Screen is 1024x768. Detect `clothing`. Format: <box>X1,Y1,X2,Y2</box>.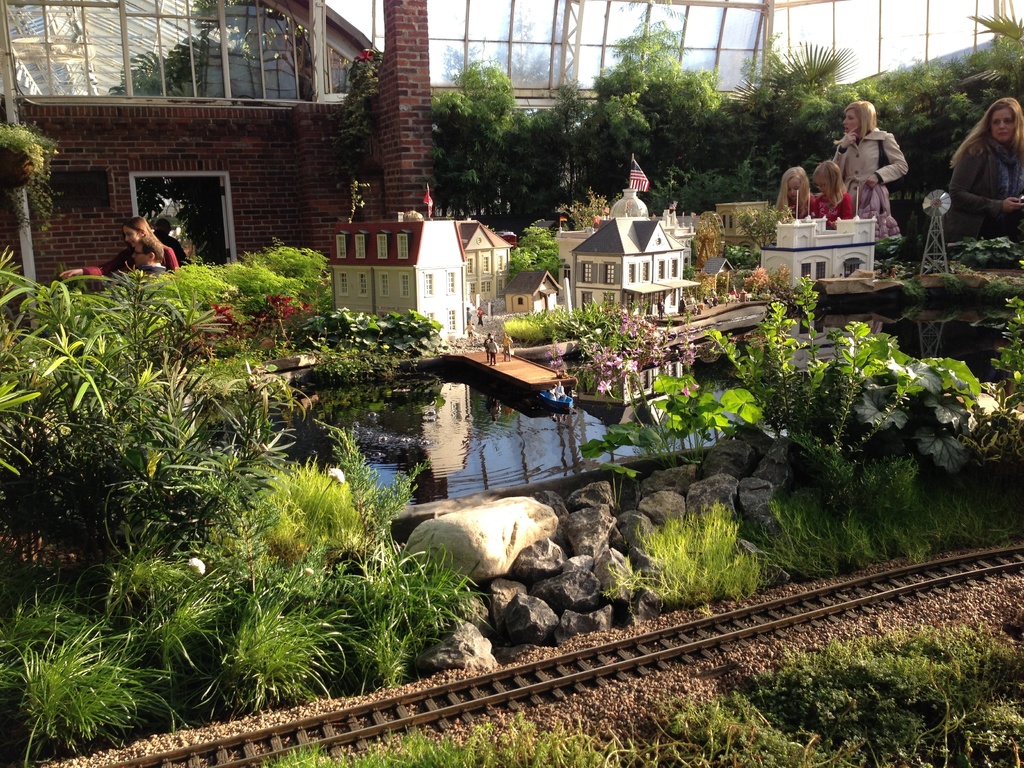
<box>813,184,880,226</box>.
